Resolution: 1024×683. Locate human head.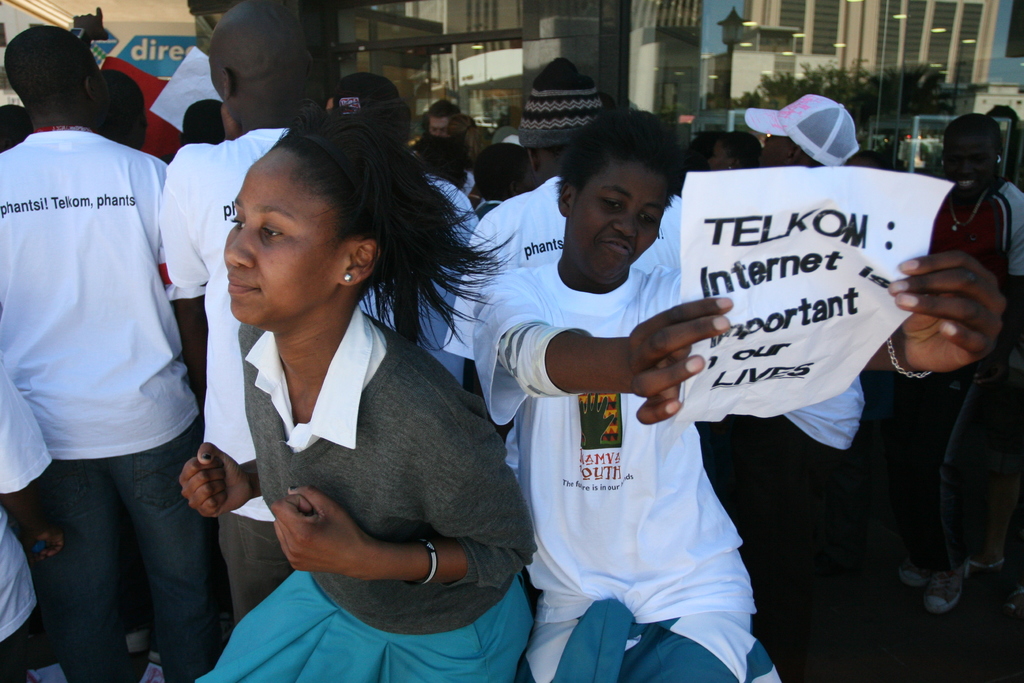
detection(4, 25, 106, 129).
